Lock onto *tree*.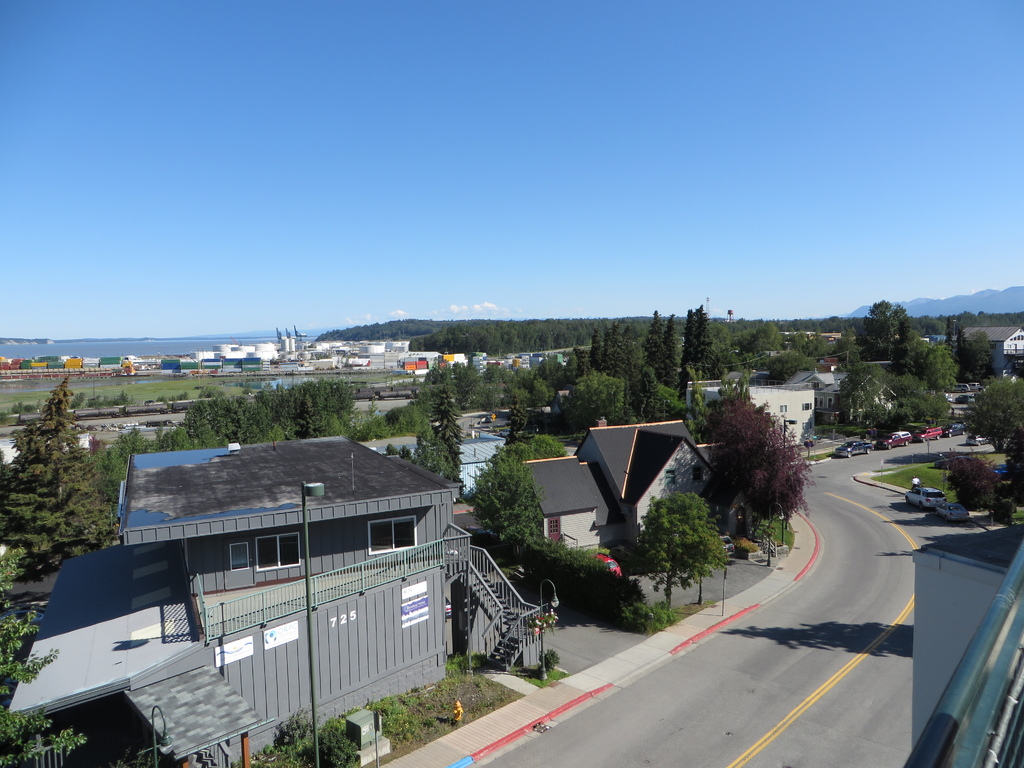
Locked: locate(565, 372, 630, 435).
